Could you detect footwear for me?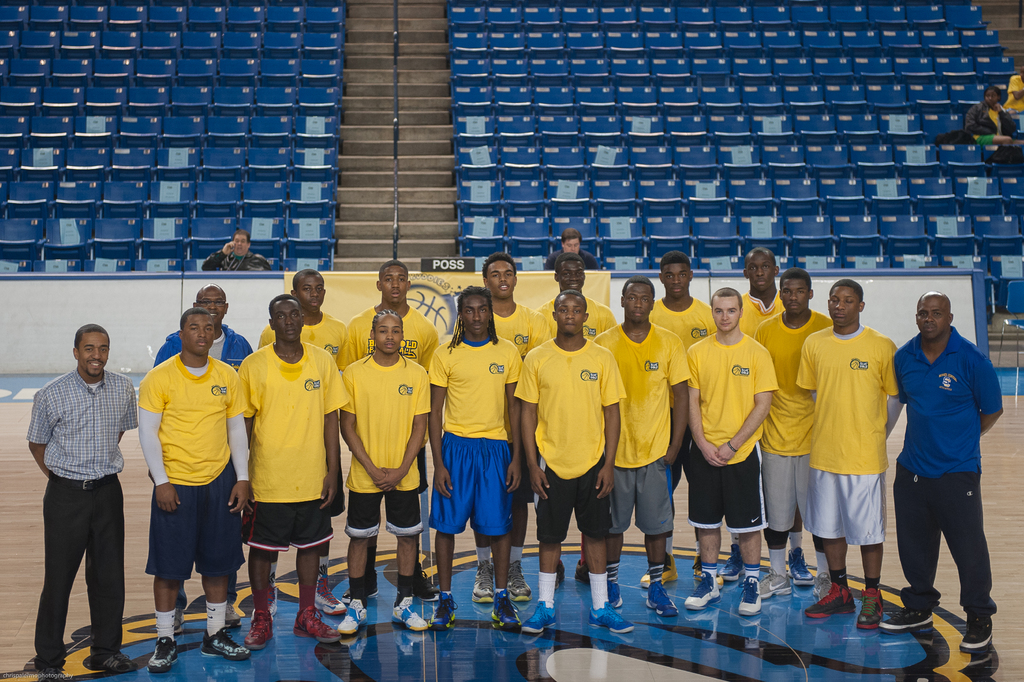
Detection result: crop(646, 578, 677, 615).
